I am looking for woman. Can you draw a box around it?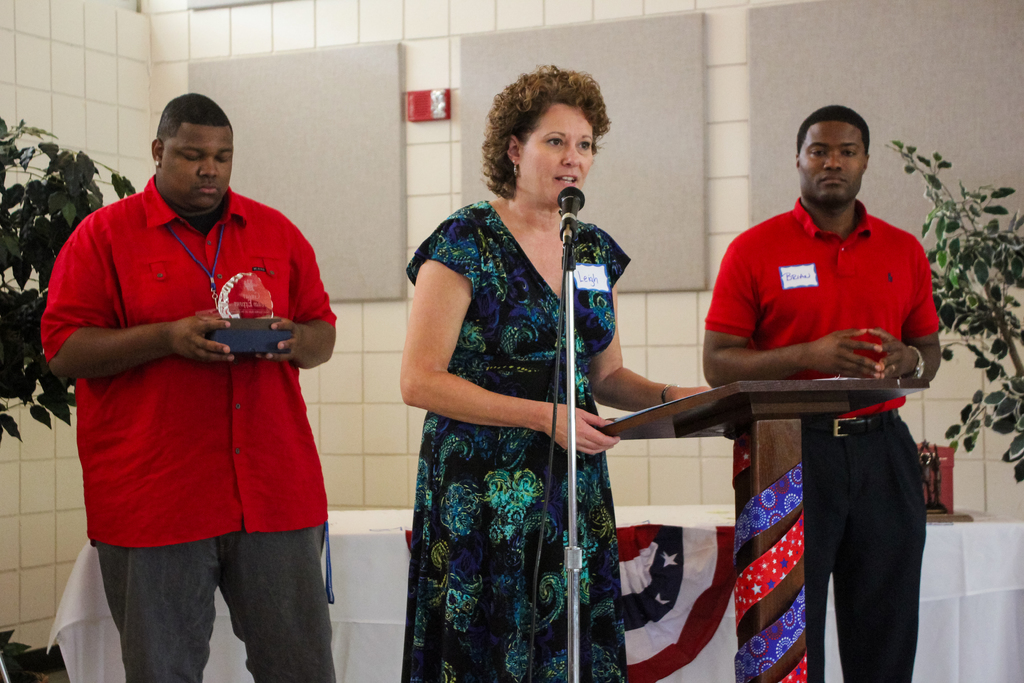
Sure, the bounding box is box=[390, 70, 676, 682].
